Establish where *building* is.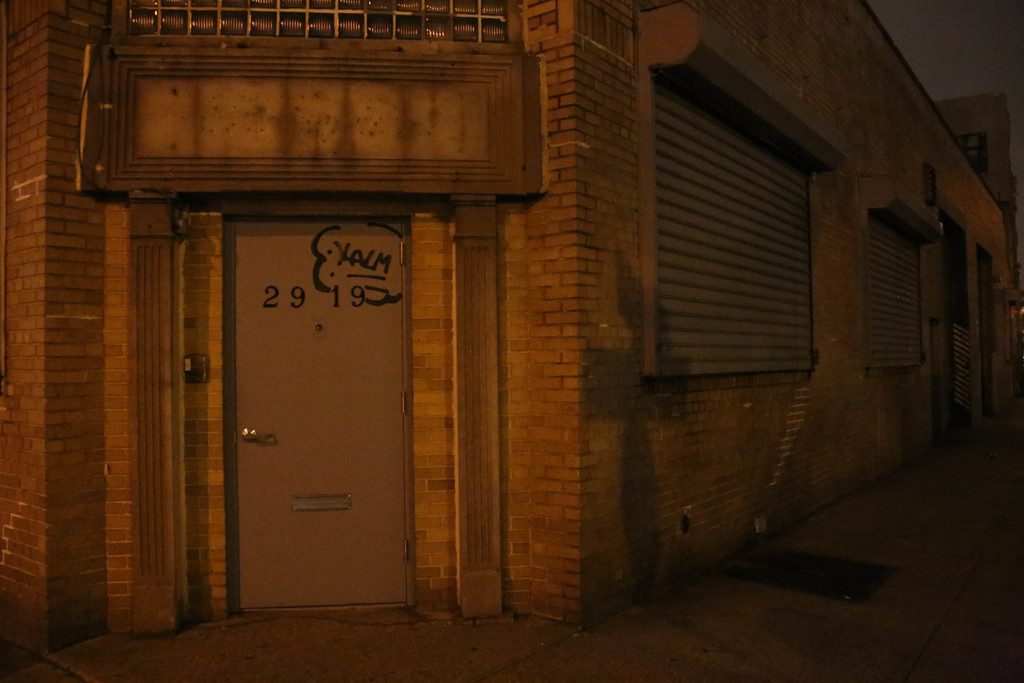
Established at l=931, t=86, r=1023, b=413.
